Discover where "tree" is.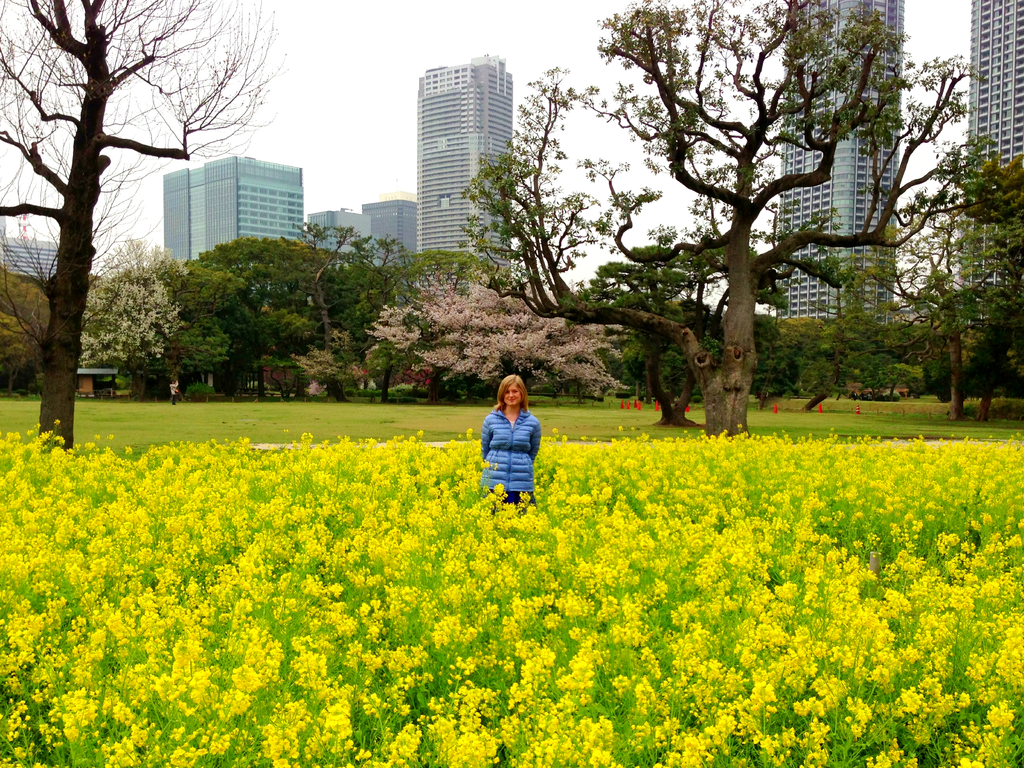
Discovered at rect(0, 0, 285, 473).
